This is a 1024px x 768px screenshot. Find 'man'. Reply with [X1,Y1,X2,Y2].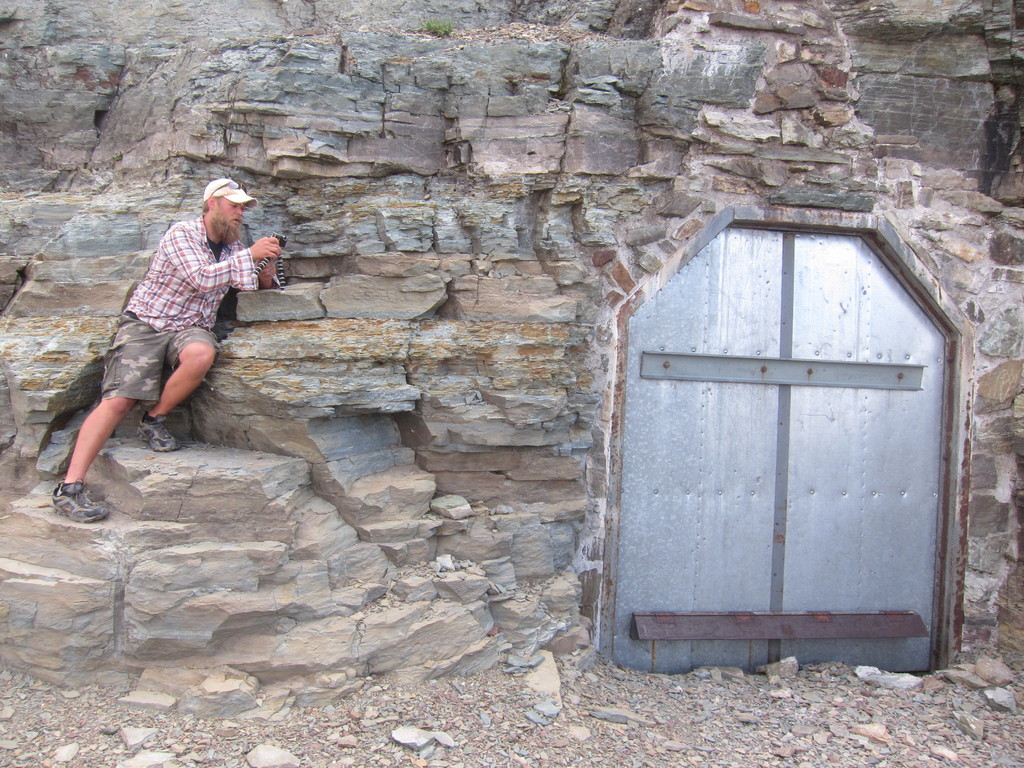
[56,175,282,520].
